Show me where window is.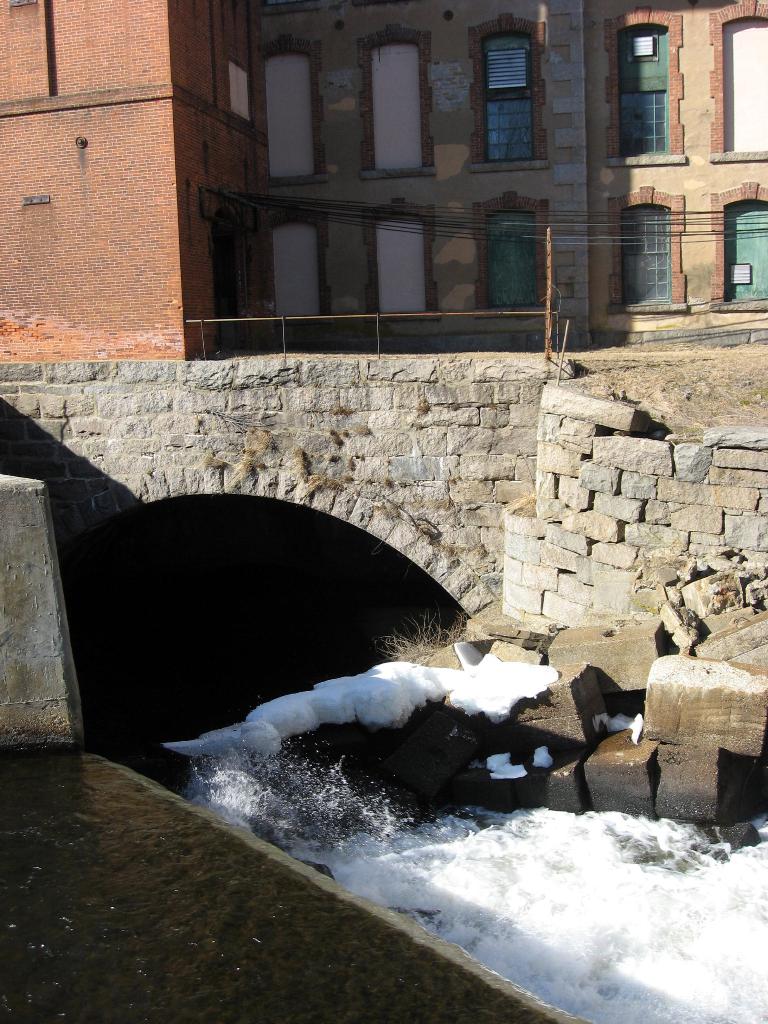
window is at bbox=(714, 189, 767, 316).
